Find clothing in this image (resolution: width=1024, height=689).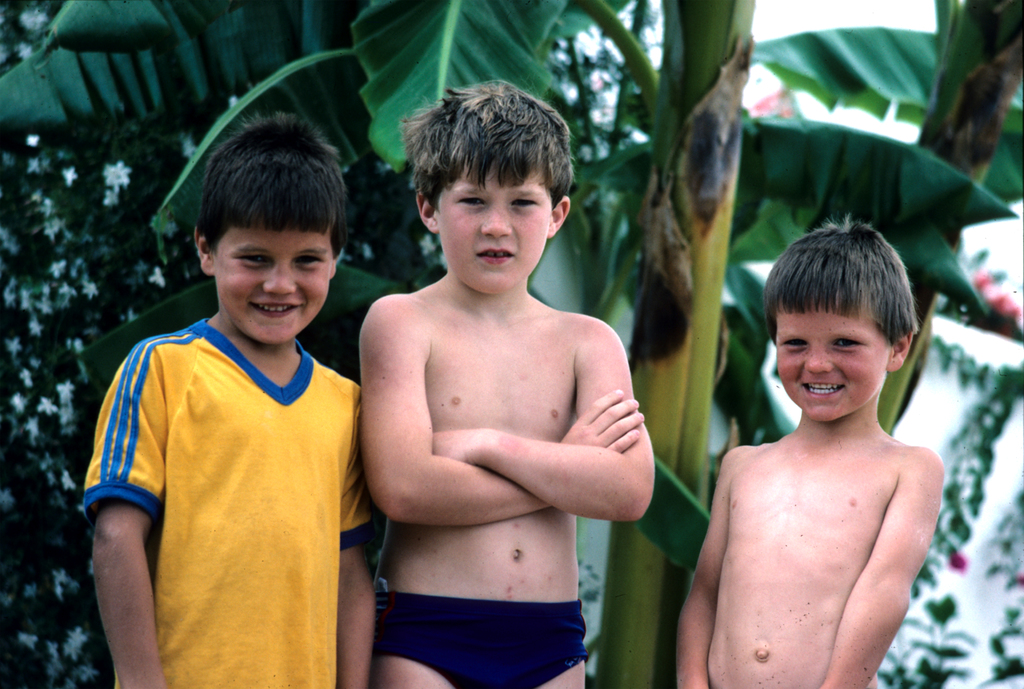
Rect(76, 253, 367, 674).
